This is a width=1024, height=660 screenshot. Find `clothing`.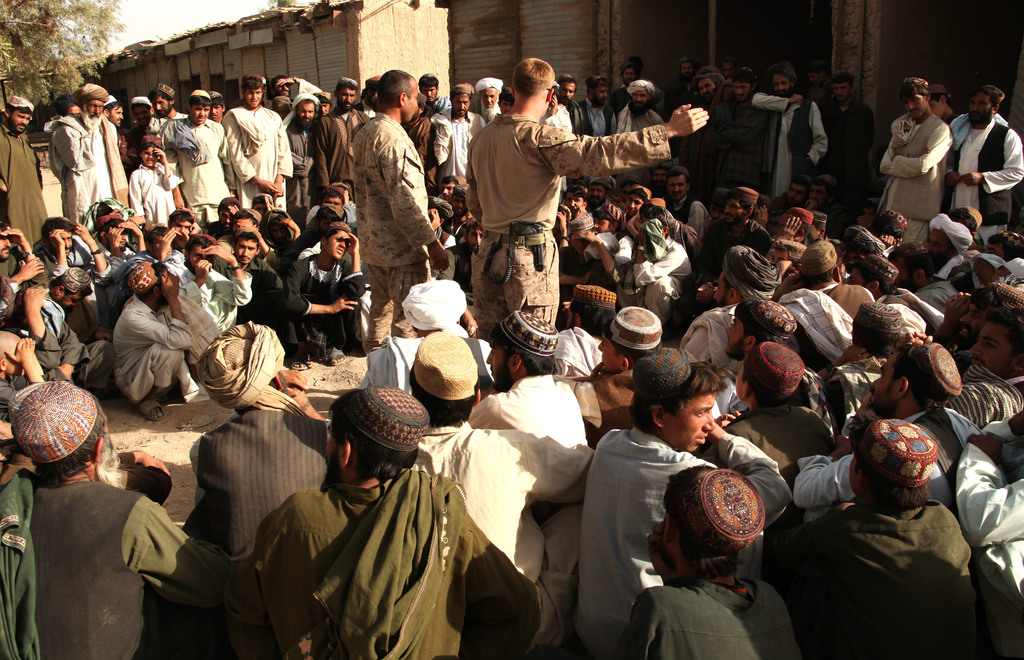
Bounding box: bbox(359, 109, 436, 318).
